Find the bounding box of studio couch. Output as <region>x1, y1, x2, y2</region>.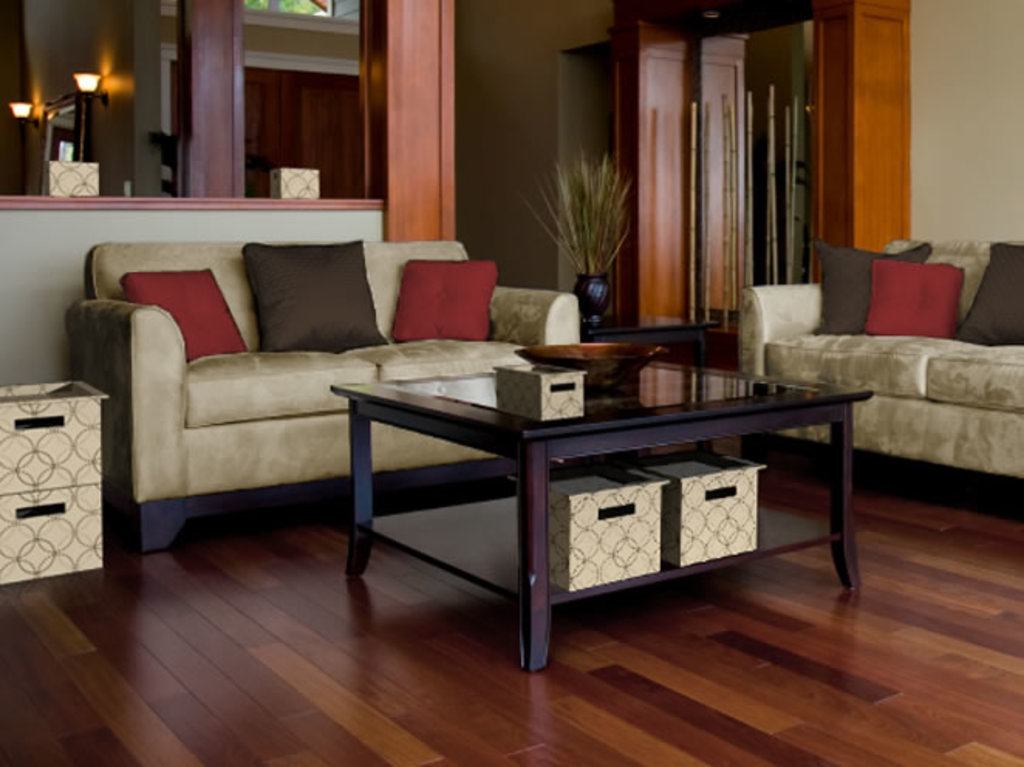
<region>62, 237, 580, 546</region>.
